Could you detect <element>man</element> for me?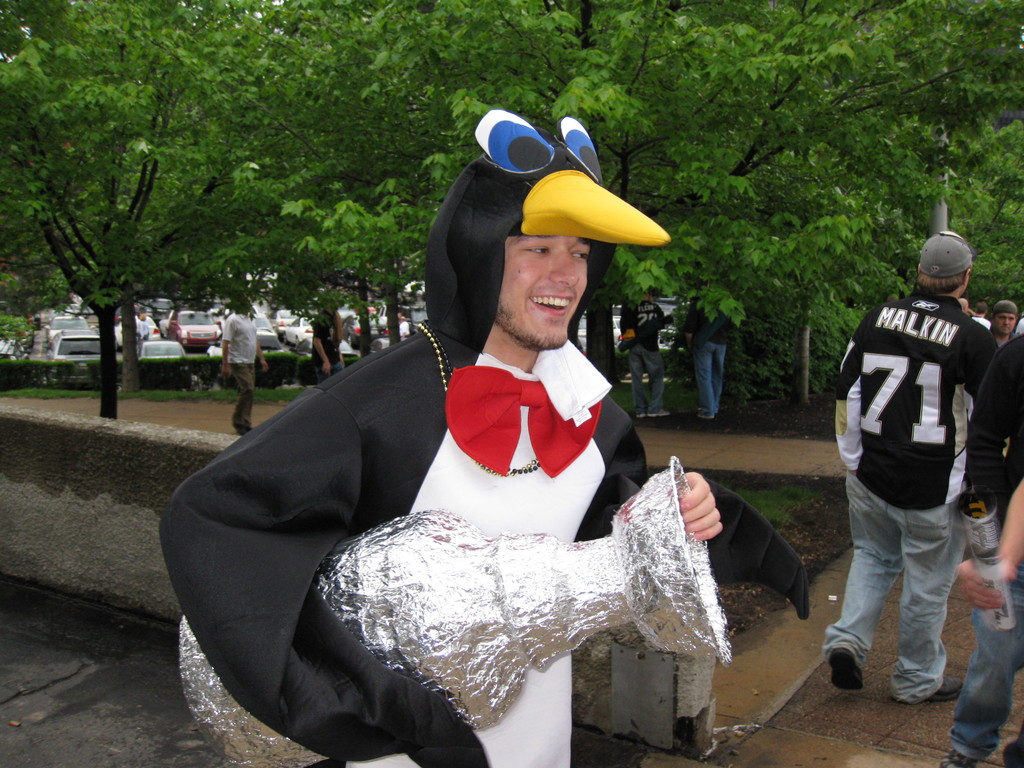
Detection result: bbox=[193, 130, 736, 748].
